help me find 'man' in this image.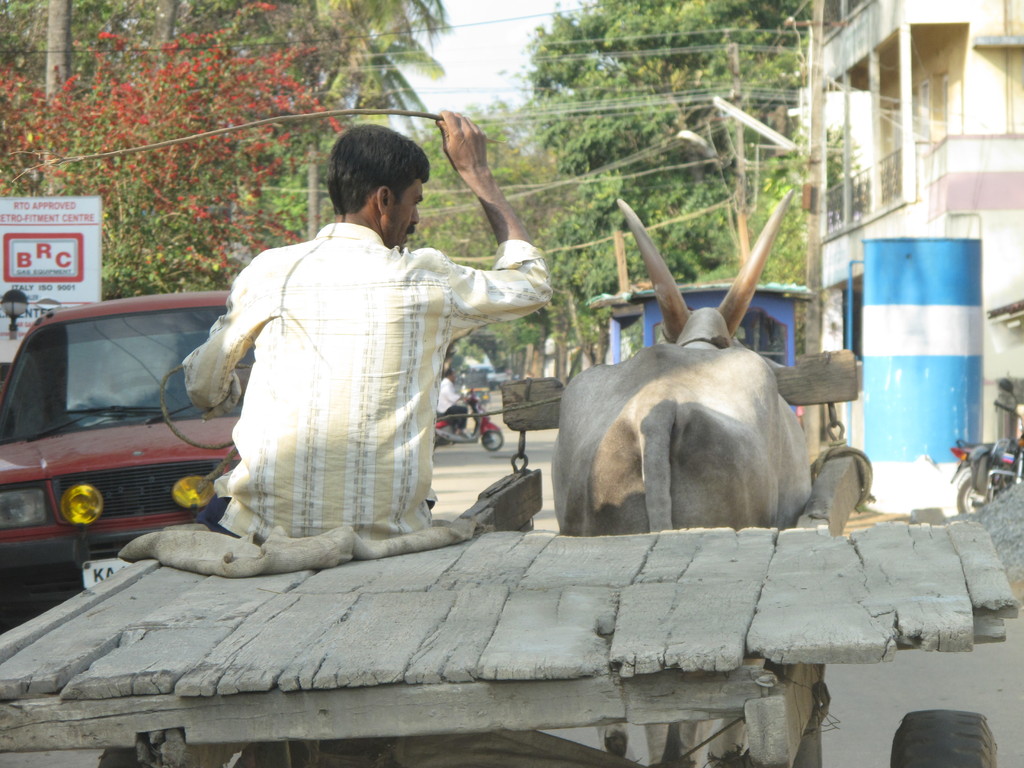
Found it: (436, 368, 475, 435).
